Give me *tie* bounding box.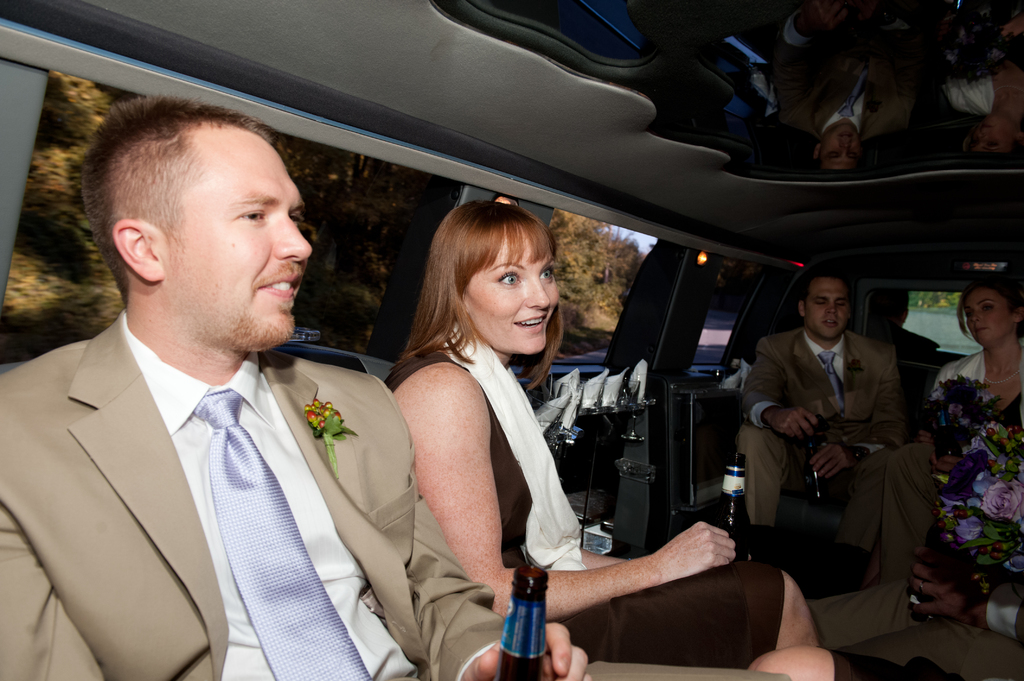
<region>817, 348, 844, 405</region>.
